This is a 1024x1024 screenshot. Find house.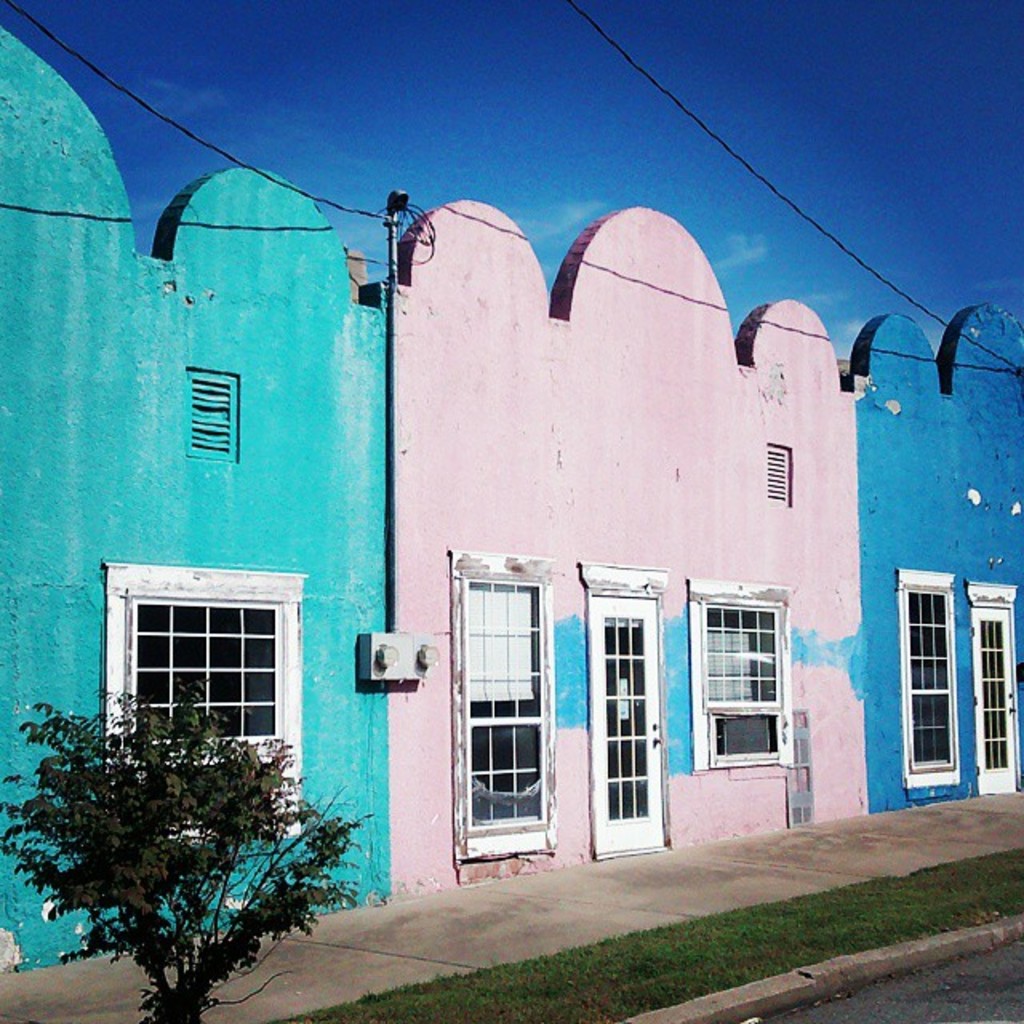
Bounding box: crop(0, 21, 386, 982).
